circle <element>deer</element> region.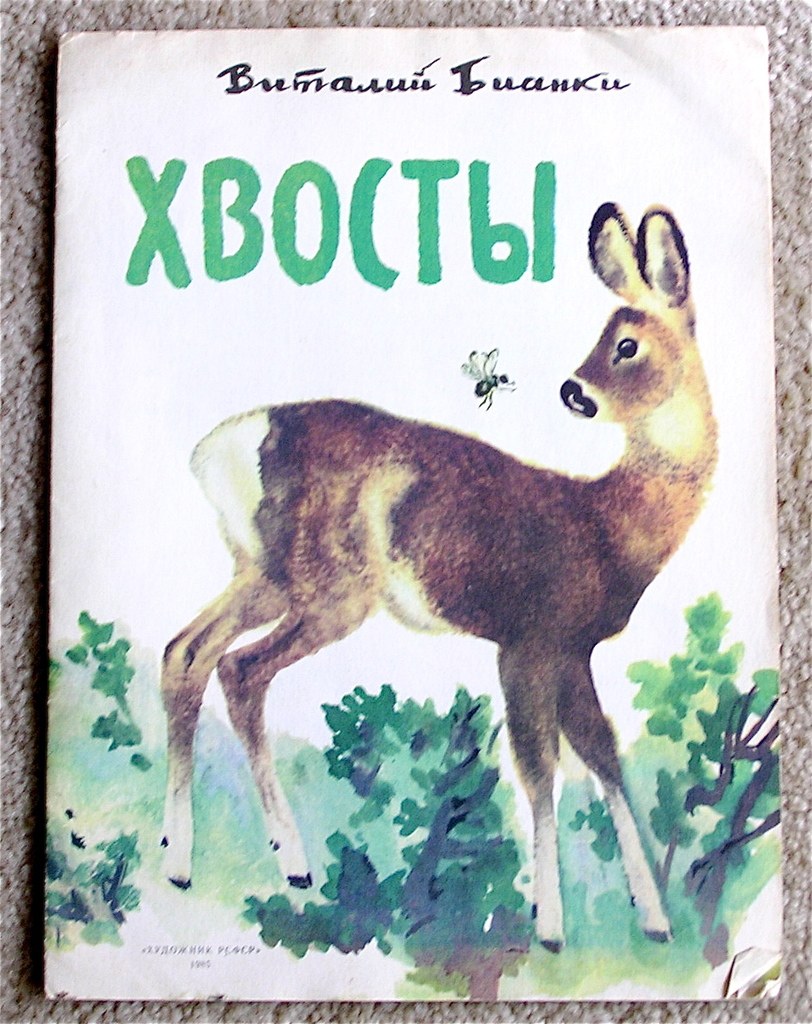
Region: BBox(163, 198, 719, 952).
